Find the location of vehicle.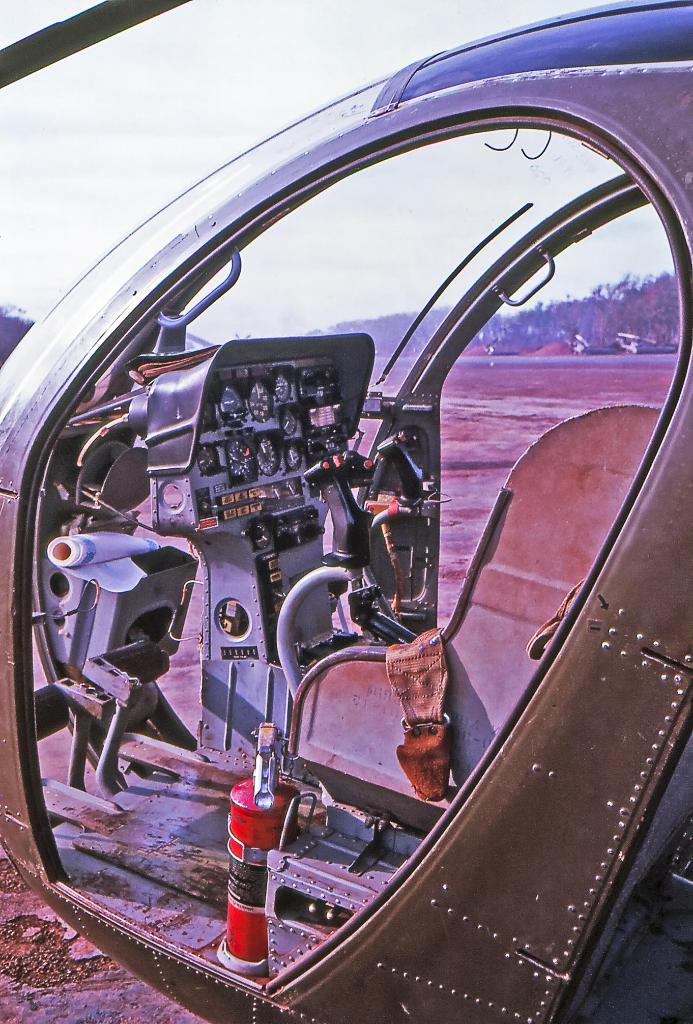
Location: BBox(0, 0, 692, 1023).
